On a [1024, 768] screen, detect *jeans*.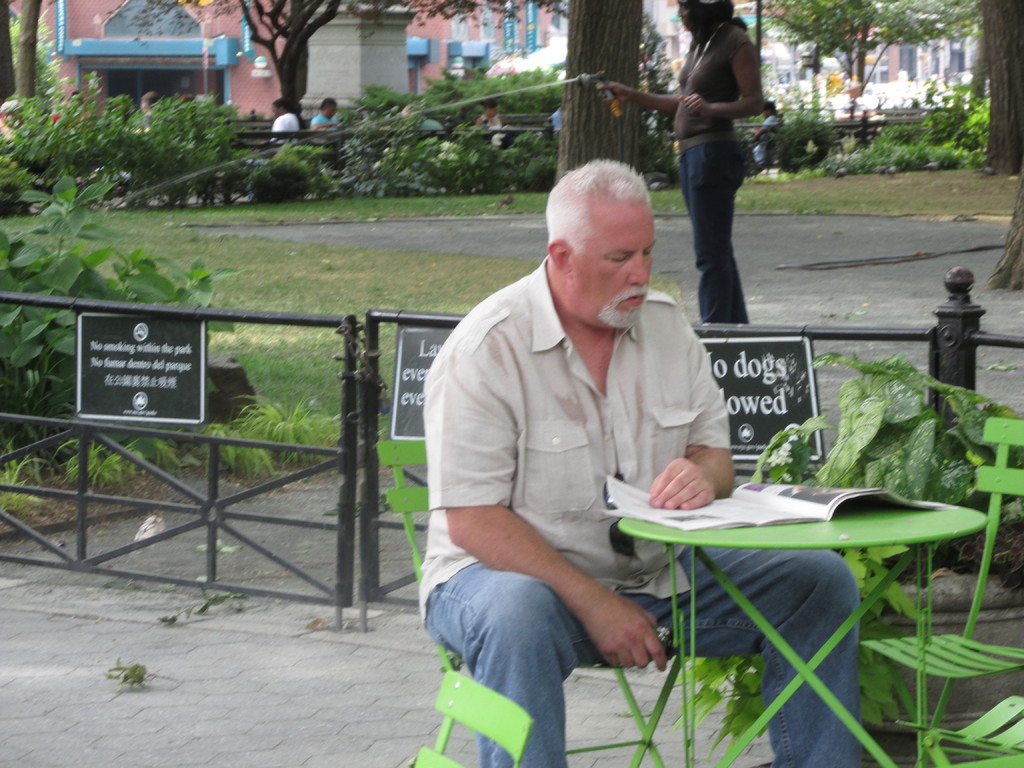
x1=425 y1=546 x2=861 y2=765.
